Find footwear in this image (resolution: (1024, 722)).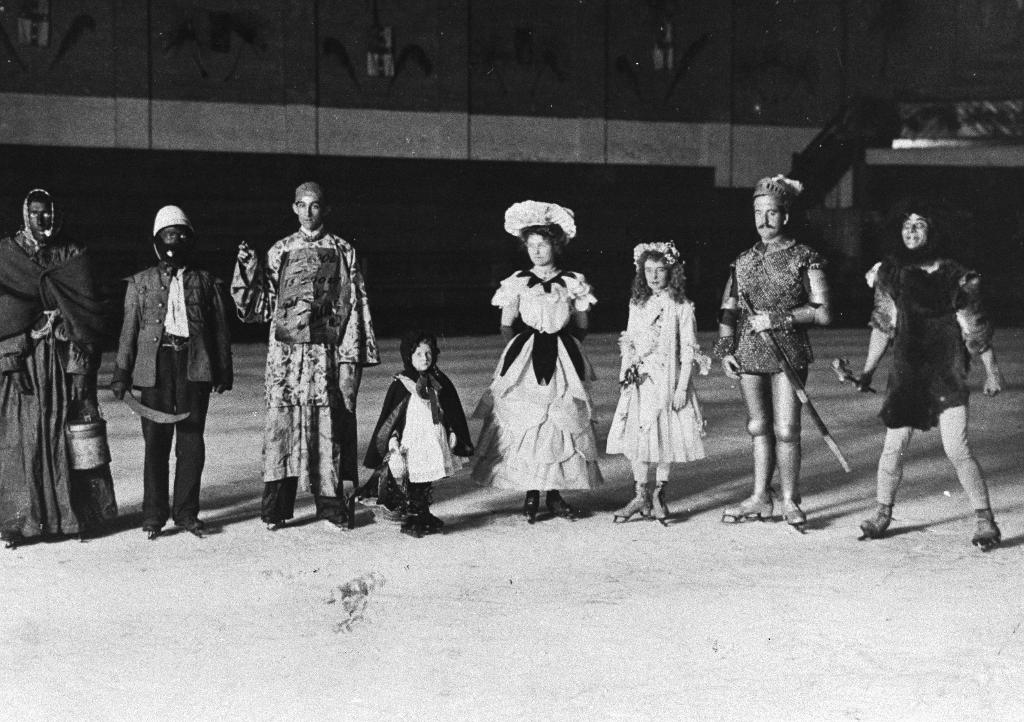
<box>856,501,892,538</box>.
